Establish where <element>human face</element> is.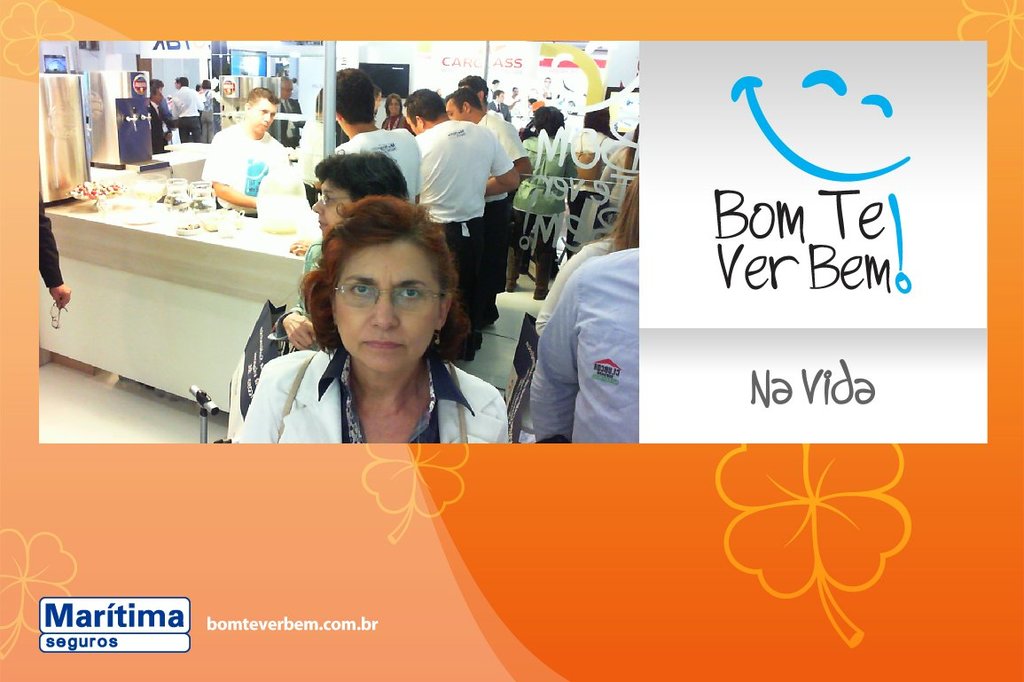
Established at {"left": 442, "top": 98, "right": 466, "bottom": 121}.
